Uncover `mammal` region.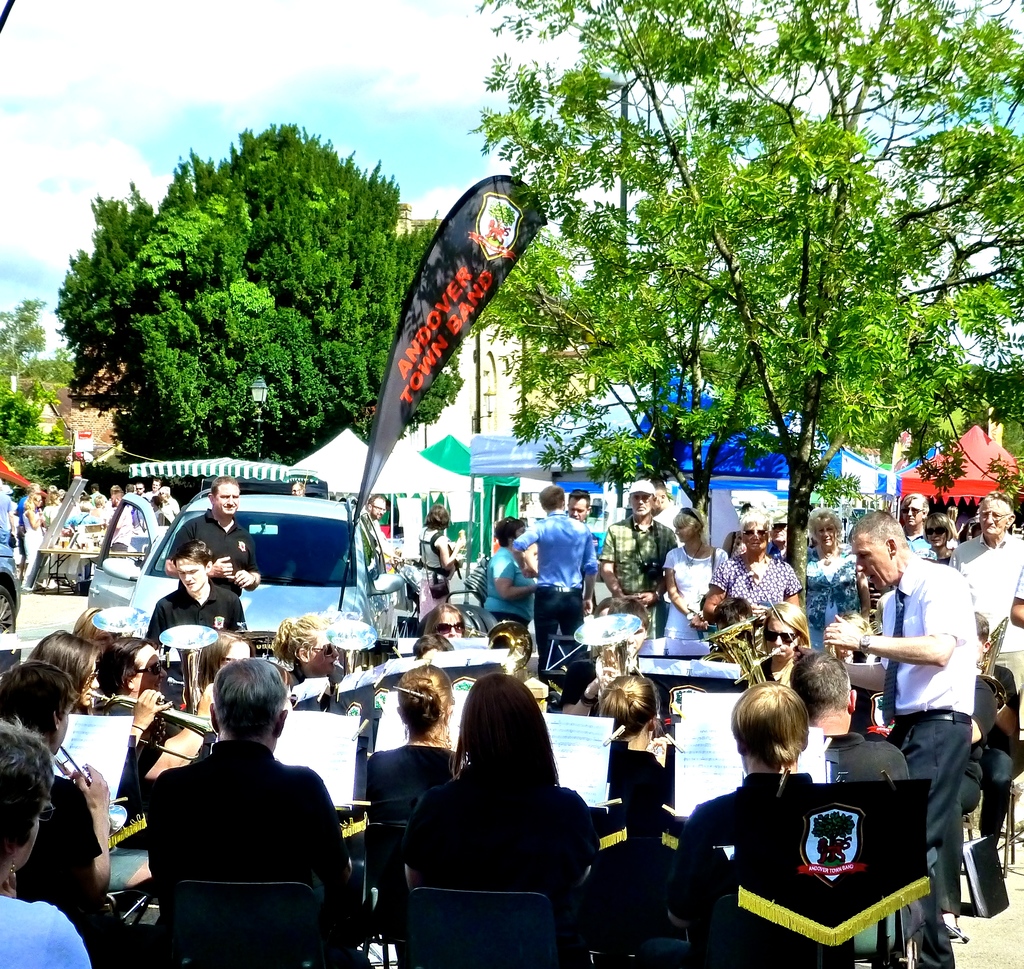
Uncovered: x1=556 y1=593 x2=652 y2=717.
